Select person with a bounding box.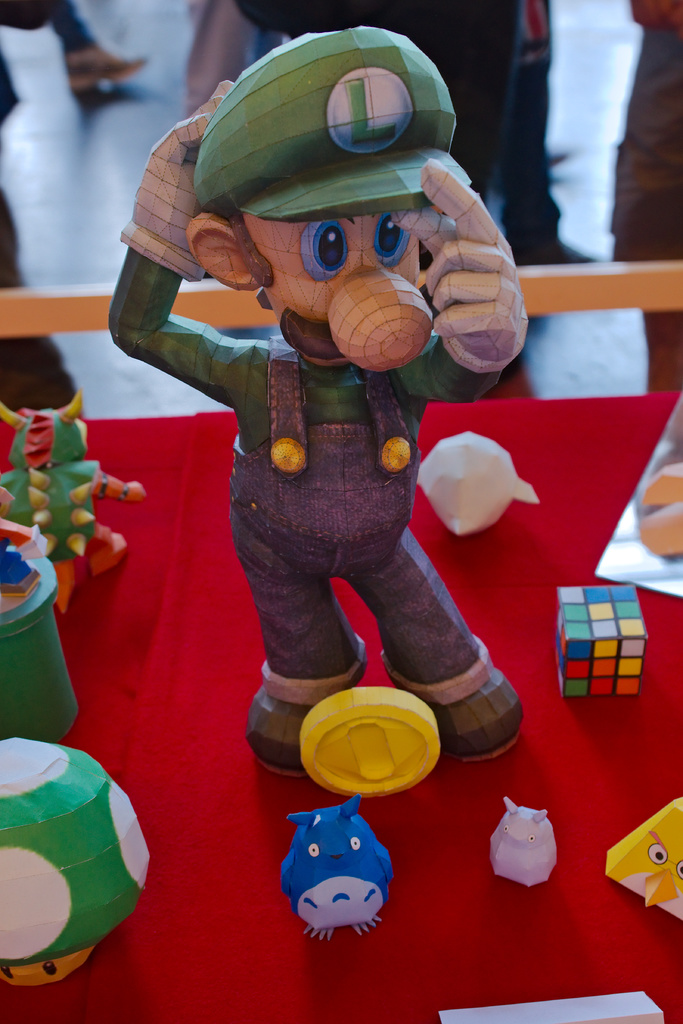
<box>201,0,590,267</box>.
